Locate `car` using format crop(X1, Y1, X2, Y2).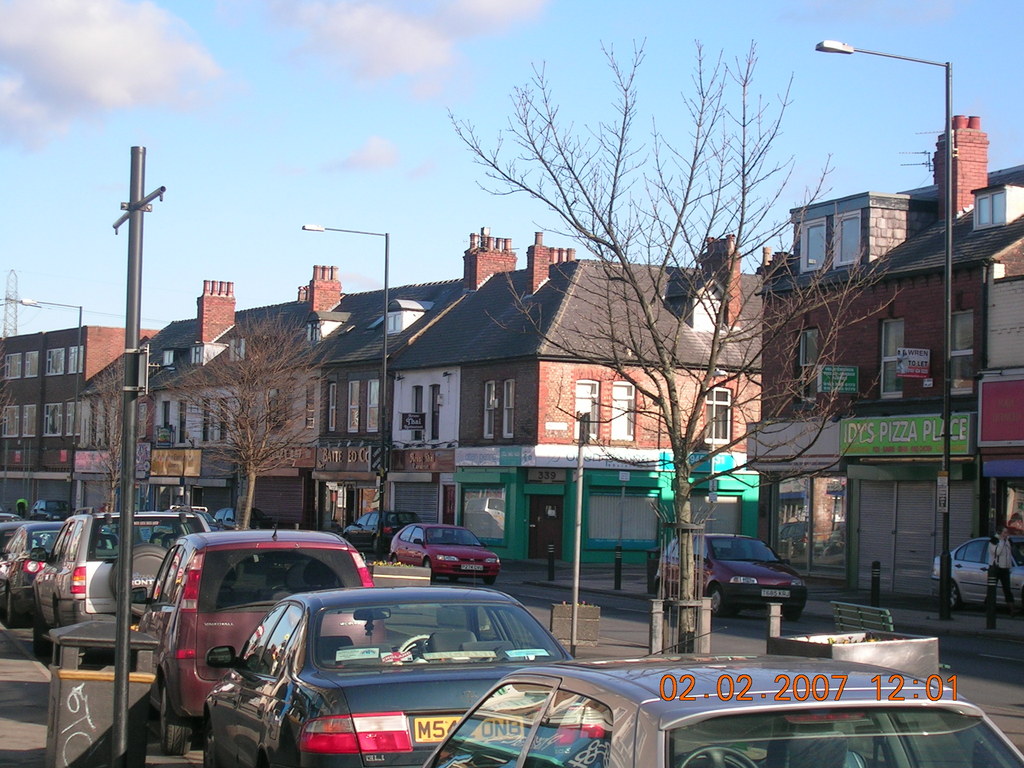
crop(389, 520, 499, 580).
